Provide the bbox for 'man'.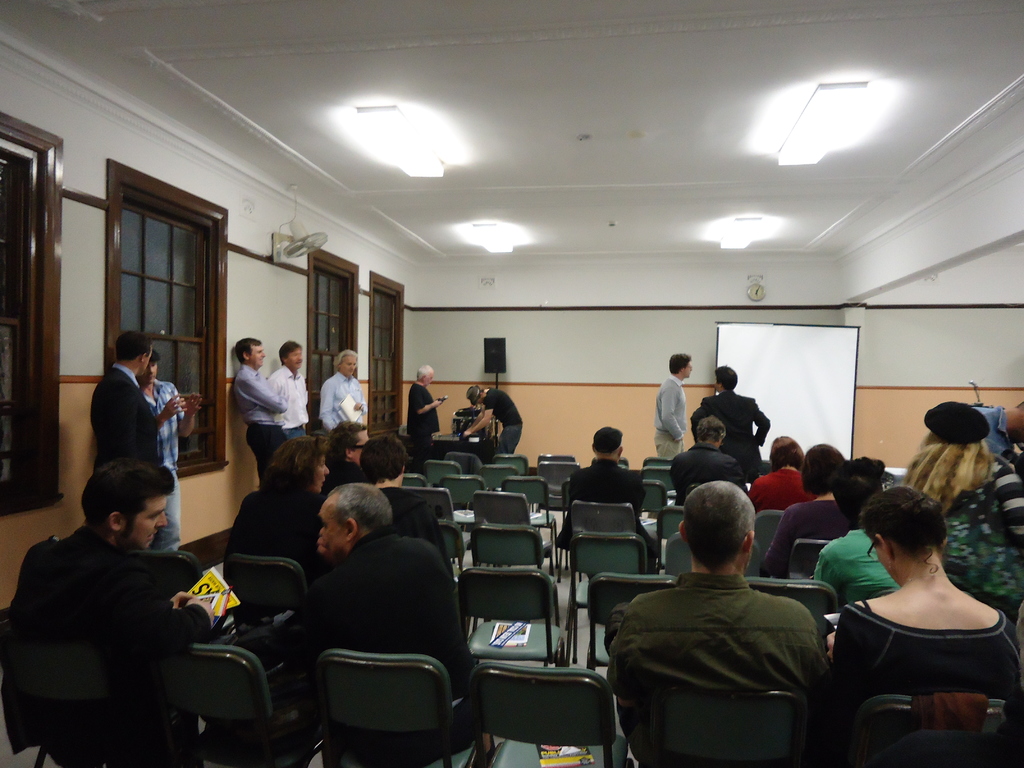
bbox=(266, 342, 310, 442).
